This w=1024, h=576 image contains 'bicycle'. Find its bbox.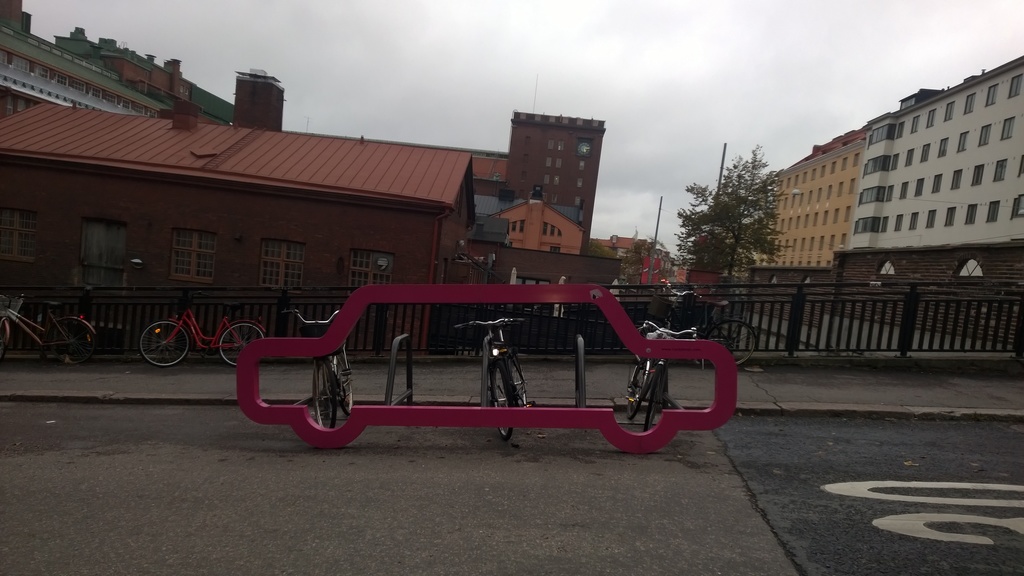
0, 298, 99, 365.
